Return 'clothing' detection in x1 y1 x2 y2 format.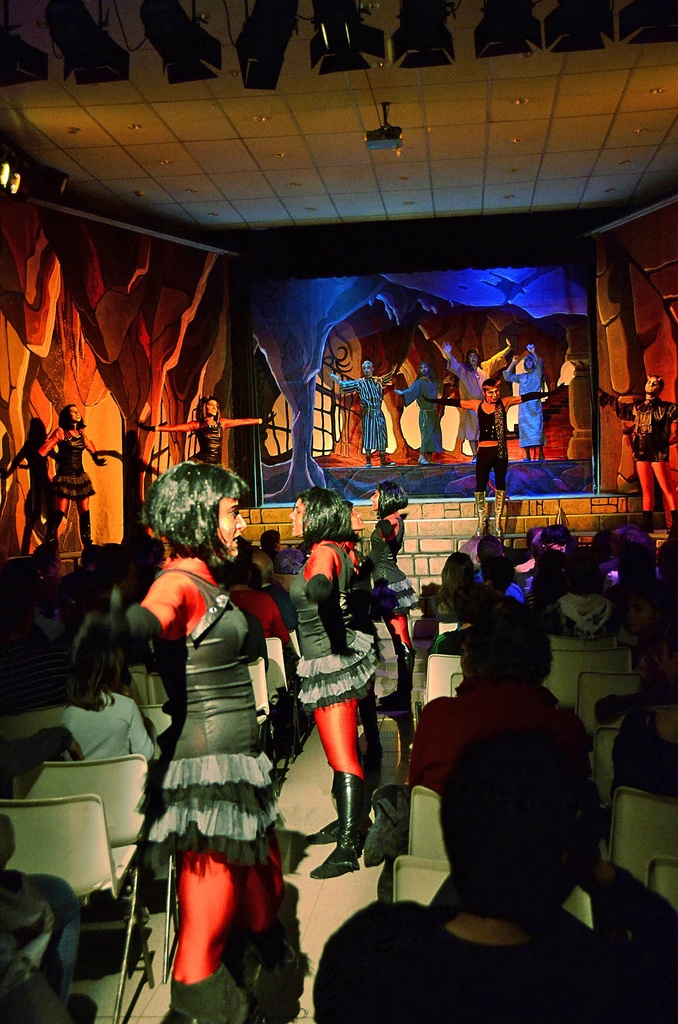
0 687 159 764.
